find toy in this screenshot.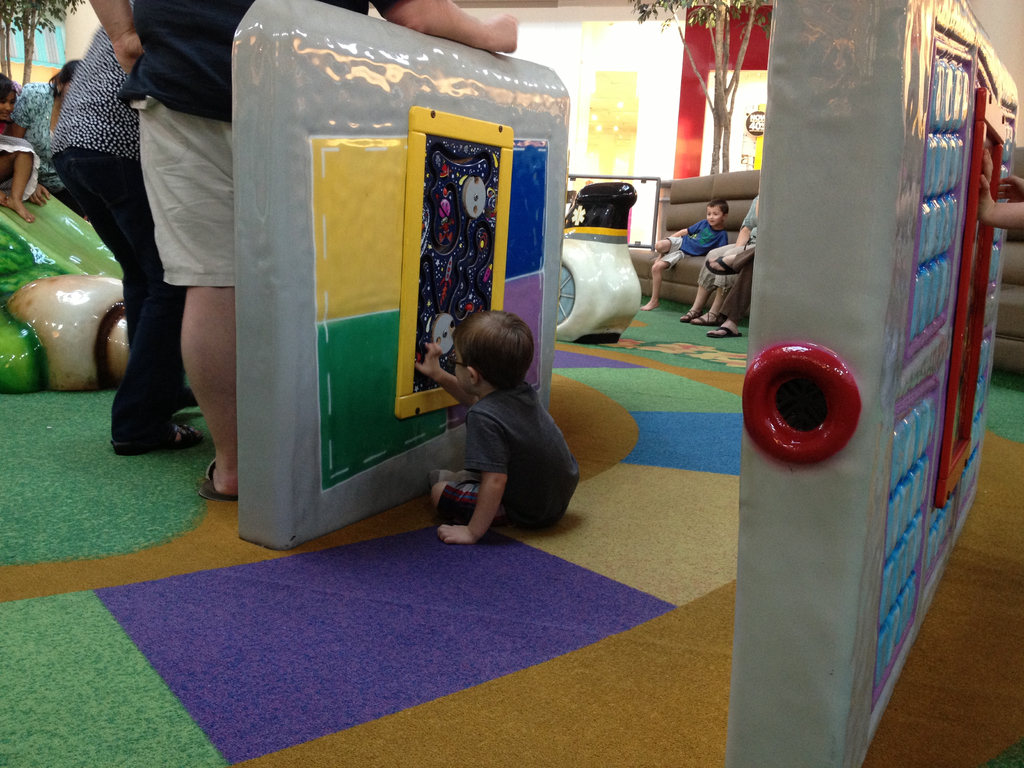
The bounding box for toy is pyautogui.locateOnScreen(235, 0, 570, 565).
